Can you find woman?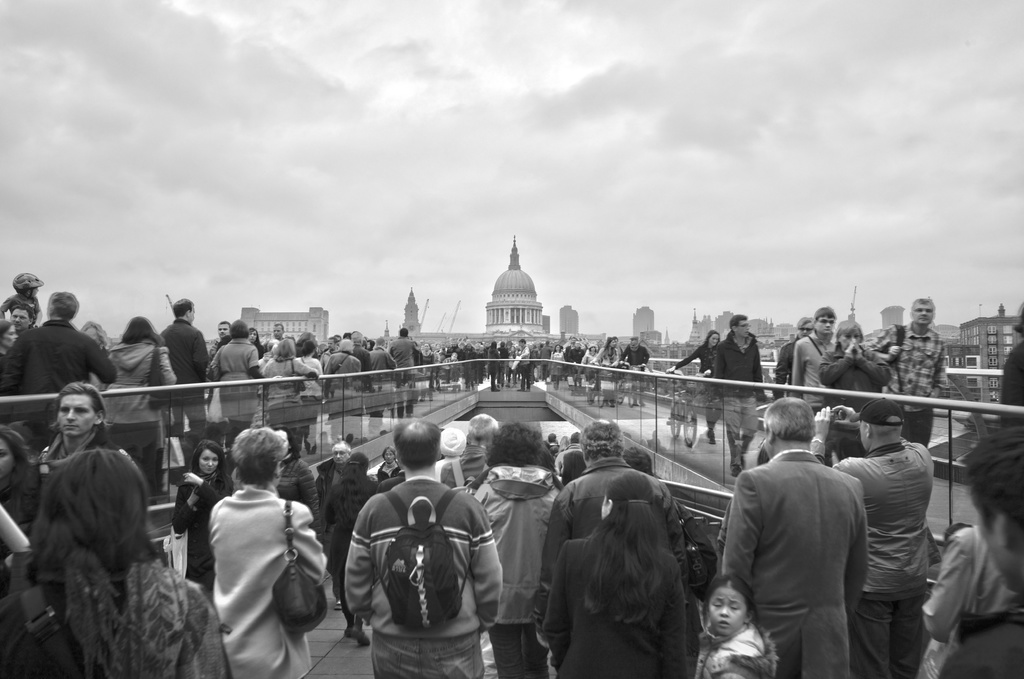
Yes, bounding box: 247/327/264/362.
